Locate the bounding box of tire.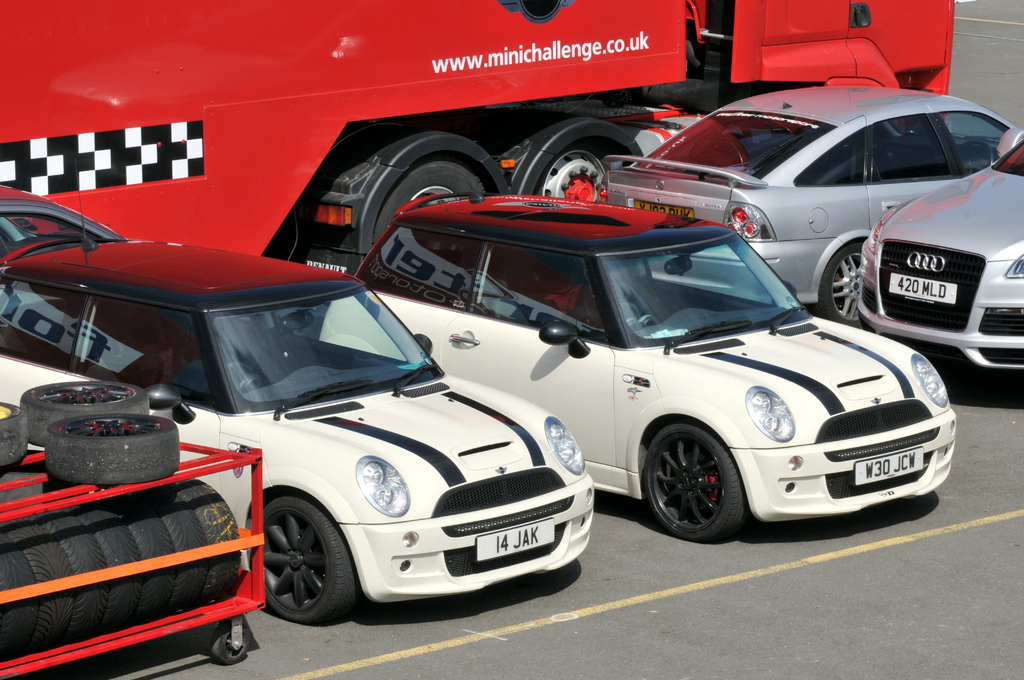
Bounding box: [x1=642, y1=423, x2=762, y2=537].
